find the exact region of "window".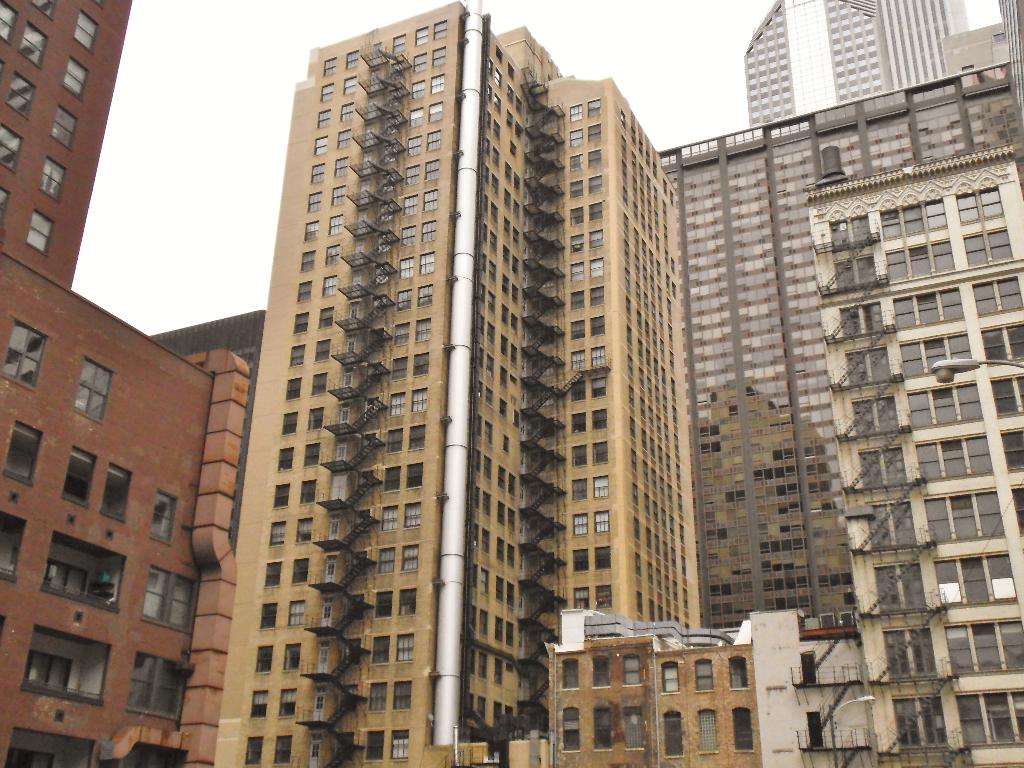
Exact region: detection(374, 683, 385, 709).
